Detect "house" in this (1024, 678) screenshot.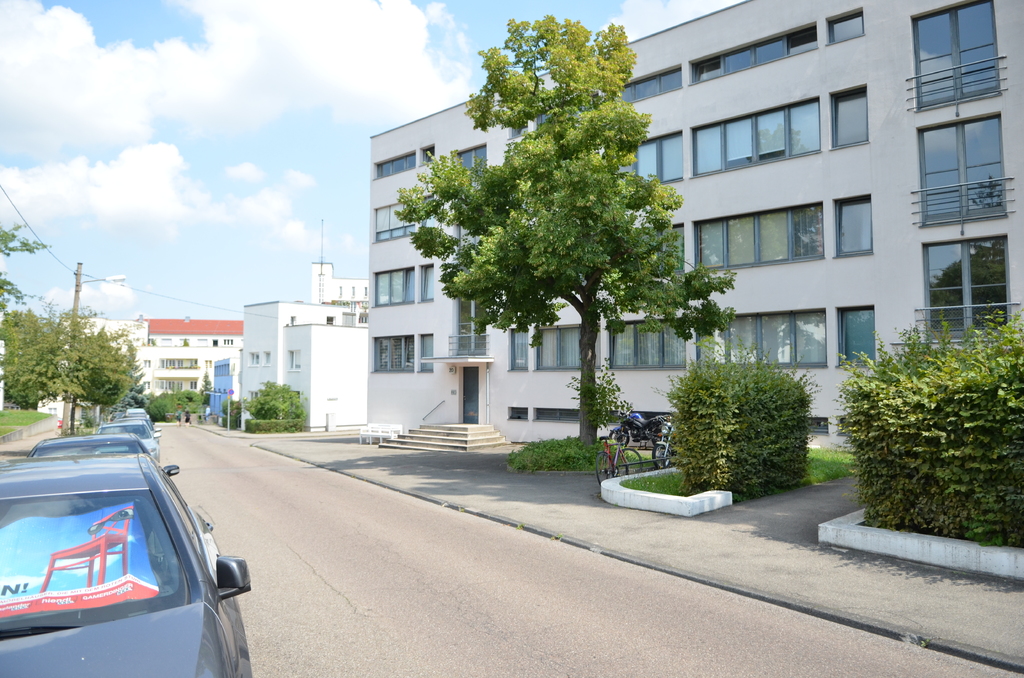
Detection: BBox(243, 255, 369, 428).
